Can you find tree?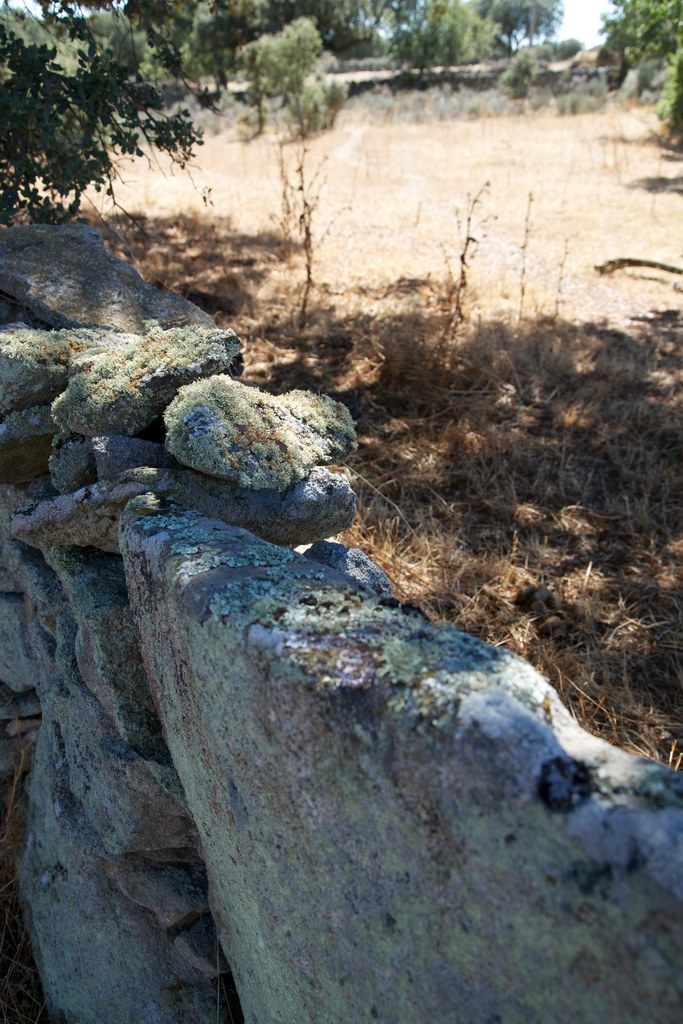
Yes, bounding box: {"left": 488, "top": 0, "right": 567, "bottom": 46}.
